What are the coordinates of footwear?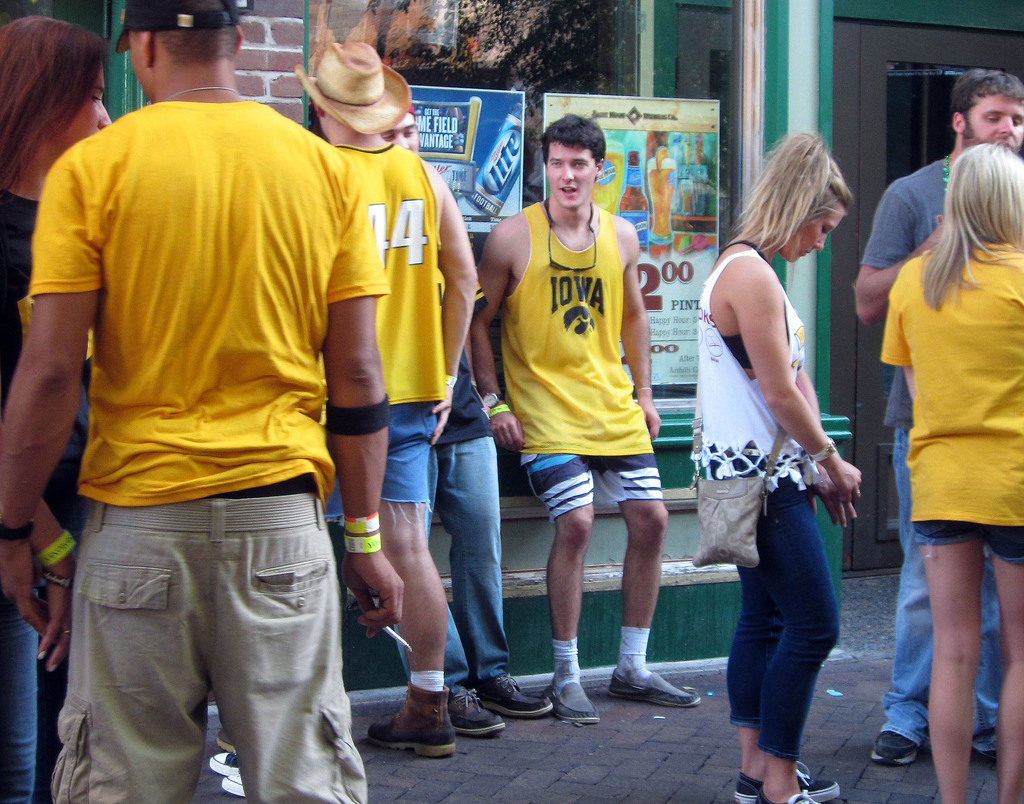
{"left": 376, "top": 677, "right": 453, "bottom": 772}.
